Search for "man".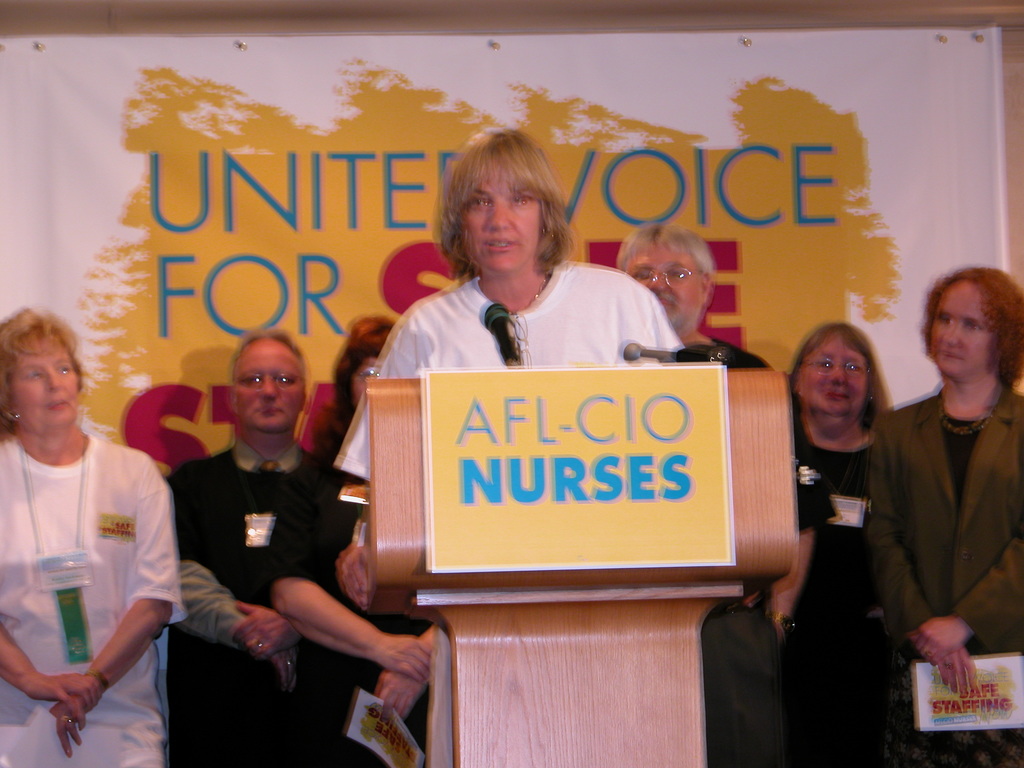
Found at (610, 223, 842, 767).
